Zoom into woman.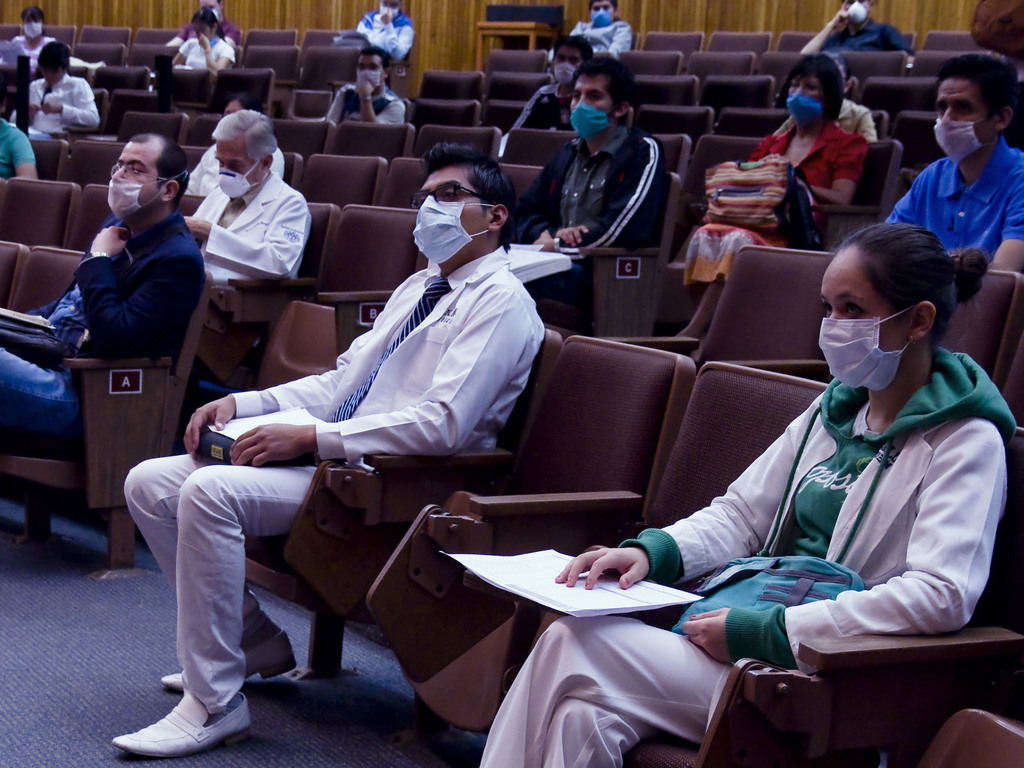
Zoom target: [left=675, top=56, right=871, bottom=339].
